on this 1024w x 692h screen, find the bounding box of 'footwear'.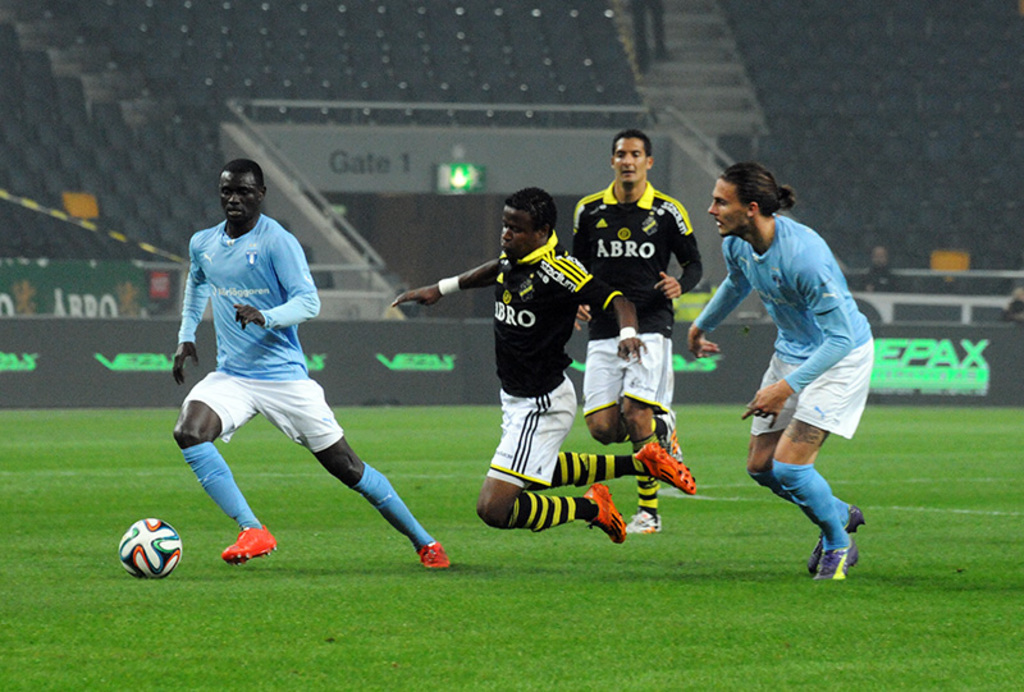
Bounding box: {"left": 630, "top": 501, "right": 668, "bottom": 530}.
